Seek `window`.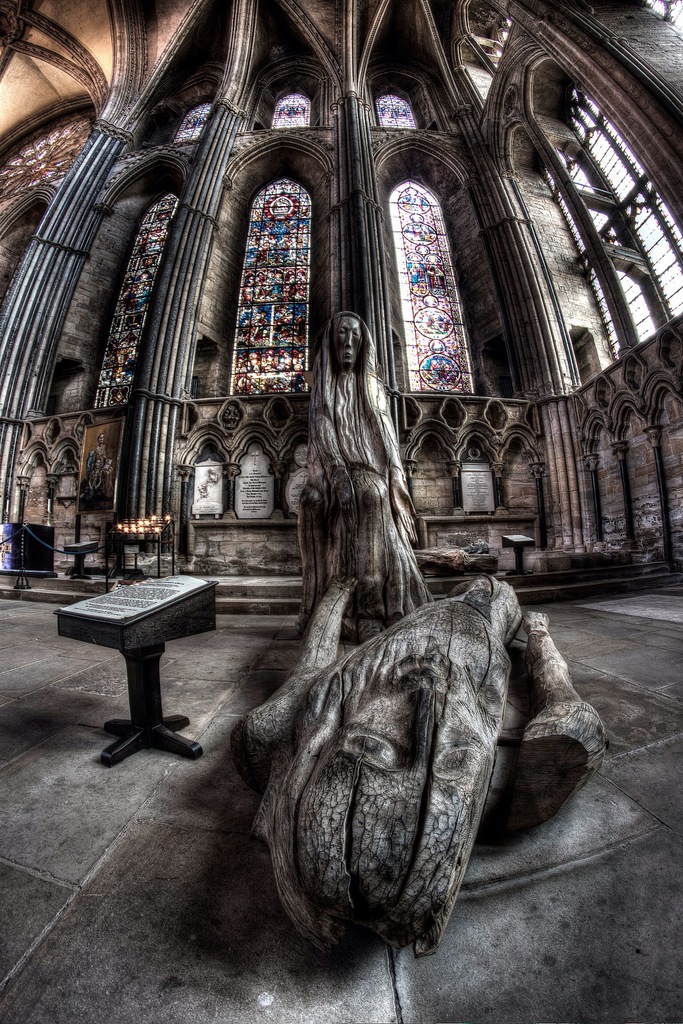
<bbox>379, 94, 425, 131</bbox>.
